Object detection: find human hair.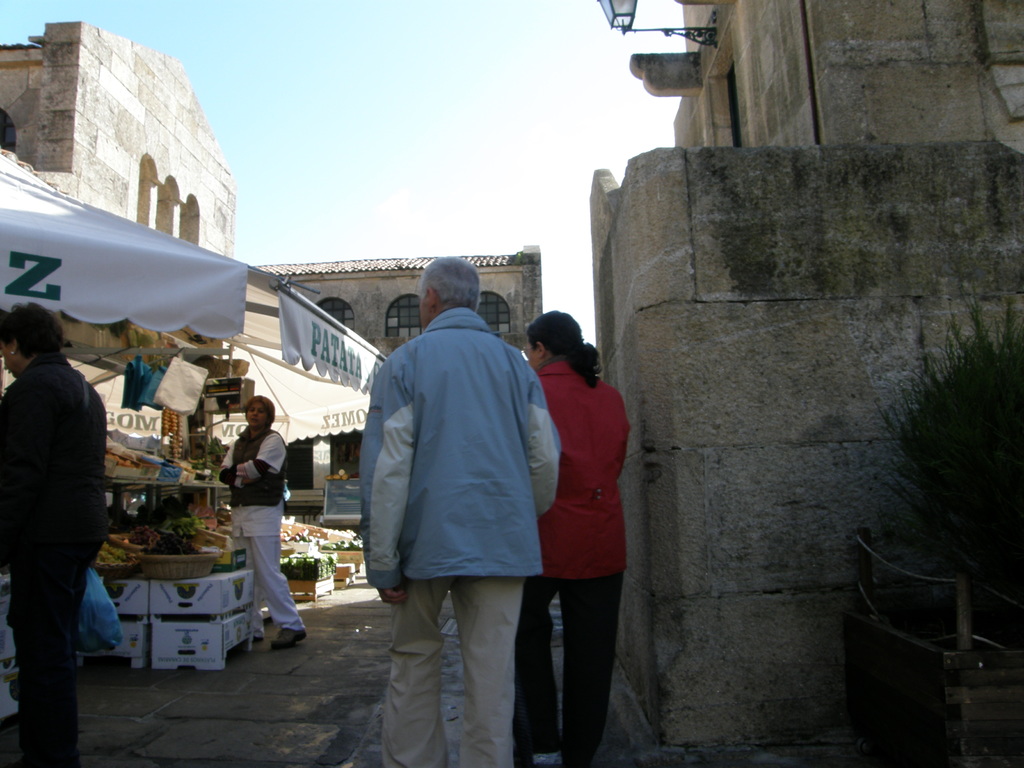
4, 306, 61, 355.
